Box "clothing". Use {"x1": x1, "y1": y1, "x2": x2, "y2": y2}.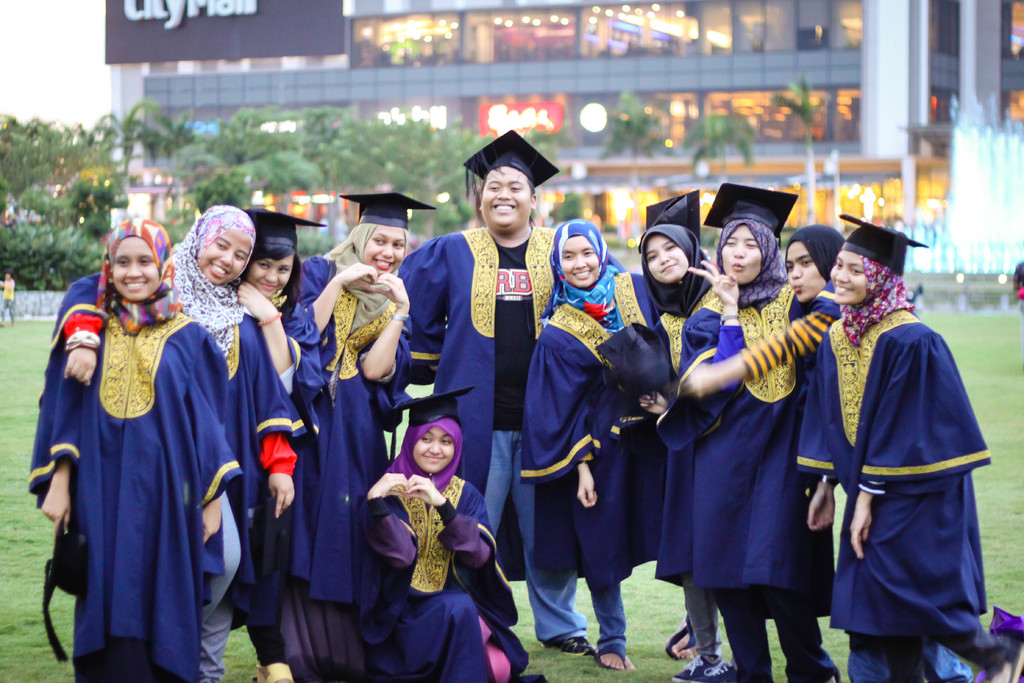
{"x1": 384, "y1": 223, "x2": 564, "y2": 632}.
